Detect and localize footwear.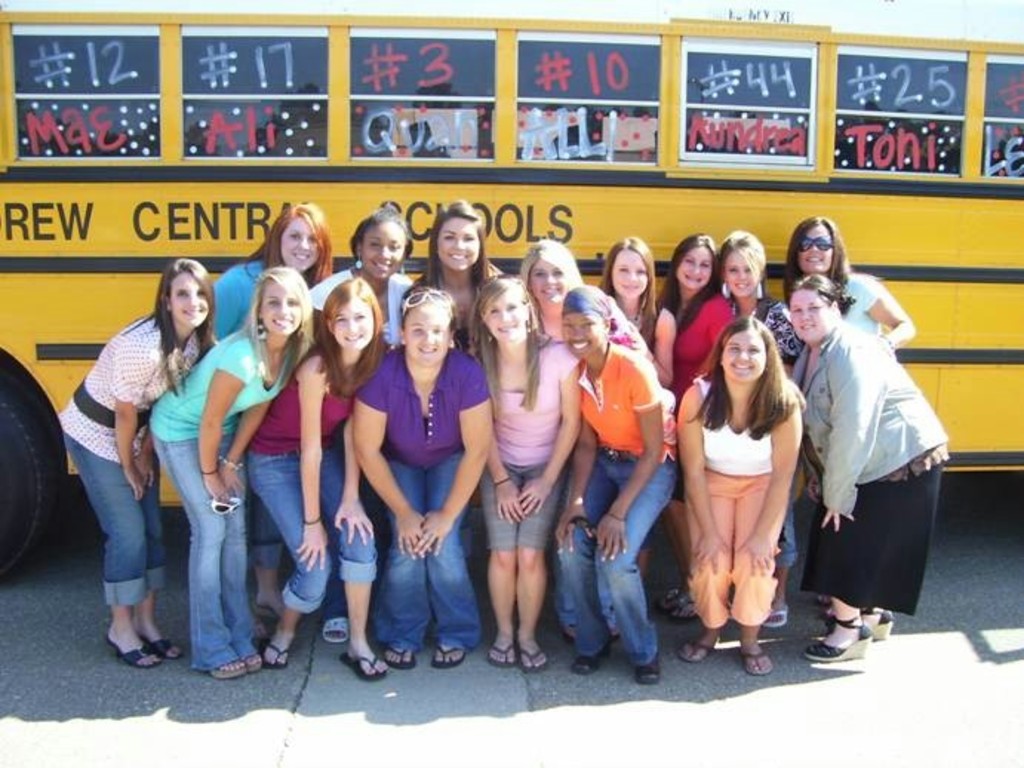
Localized at {"x1": 384, "y1": 636, "x2": 416, "y2": 679}.
